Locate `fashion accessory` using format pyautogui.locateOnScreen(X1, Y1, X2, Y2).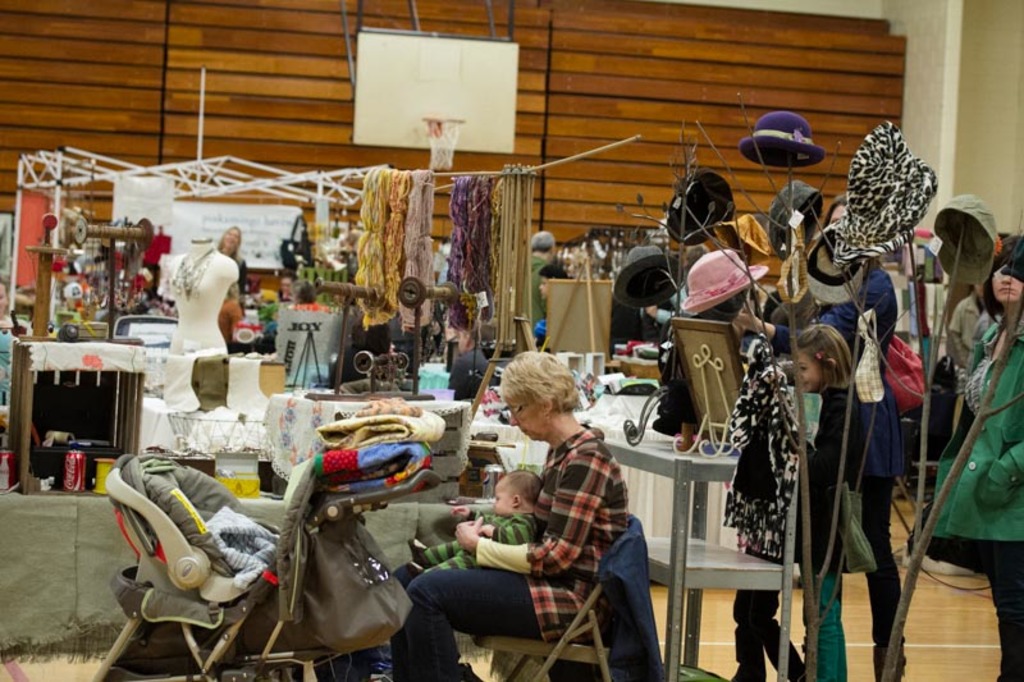
pyautogui.locateOnScreen(666, 166, 731, 244).
